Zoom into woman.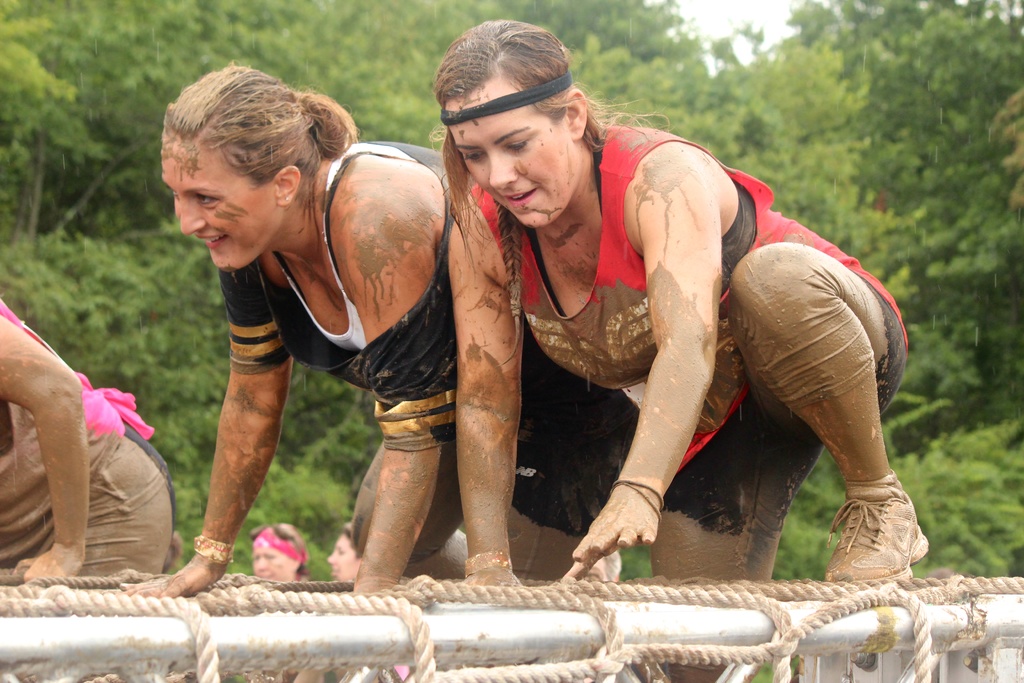
Zoom target: 326,521,405,682.
